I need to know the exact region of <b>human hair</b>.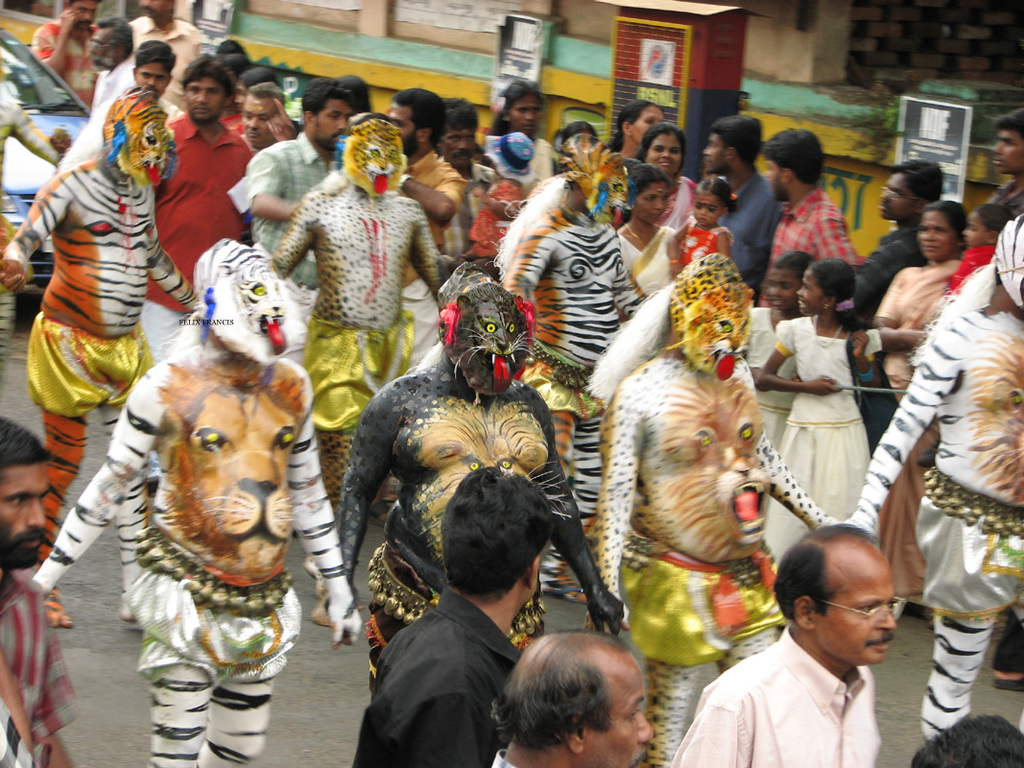
Region: pyautogui.locateOnScreen(558, 117, 591, 144).
